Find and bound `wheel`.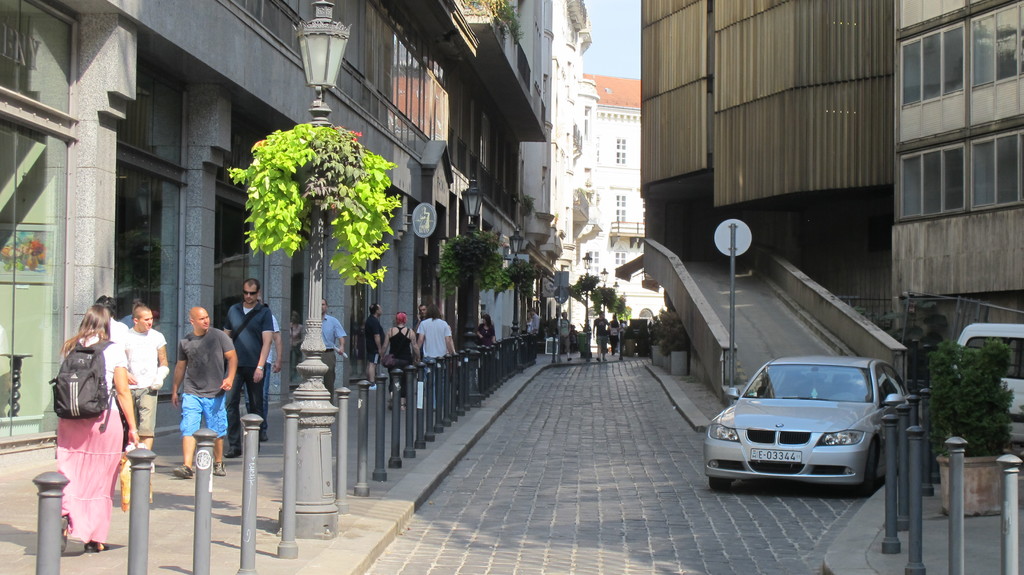
Bound: l=867, t=446, r=880, b=492.
